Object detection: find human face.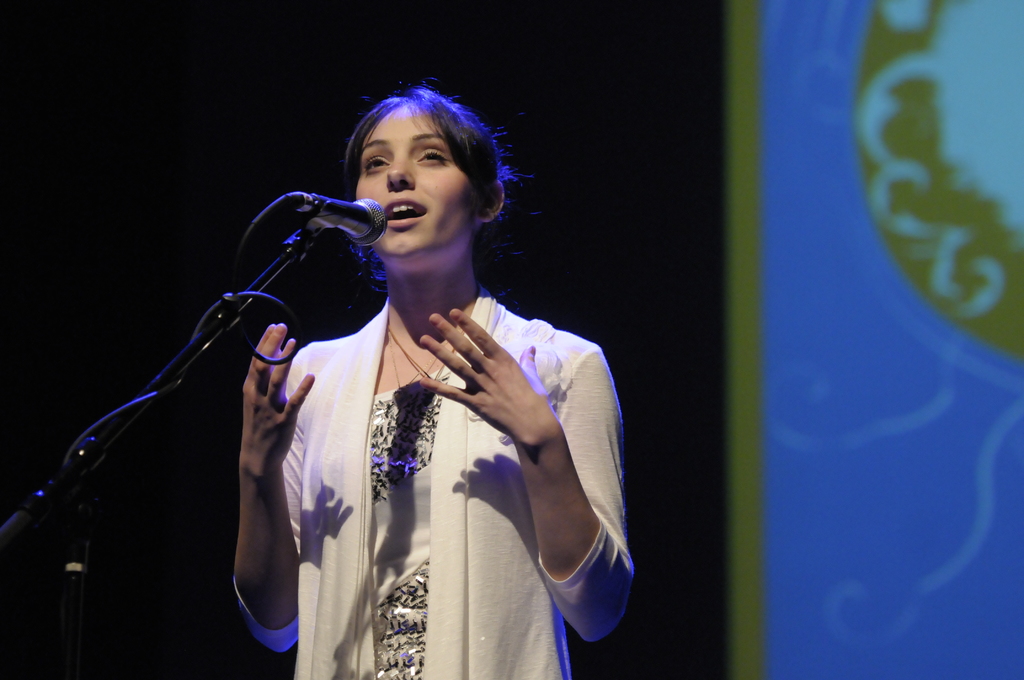
(351,106,483,263).
